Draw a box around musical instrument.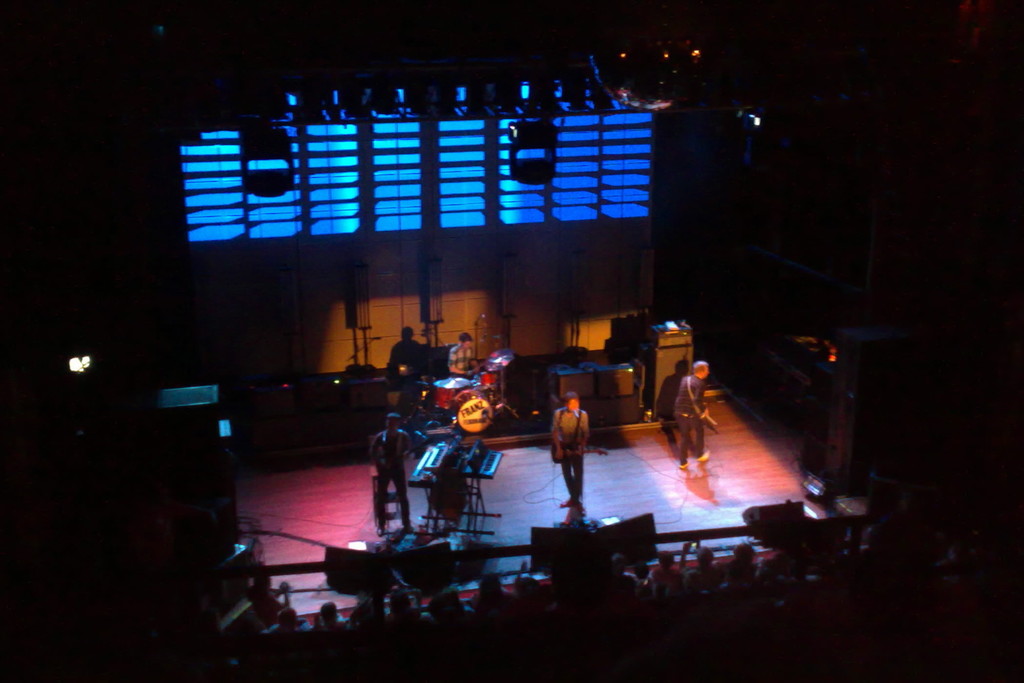
Rect(549, 432, 607, 466).
